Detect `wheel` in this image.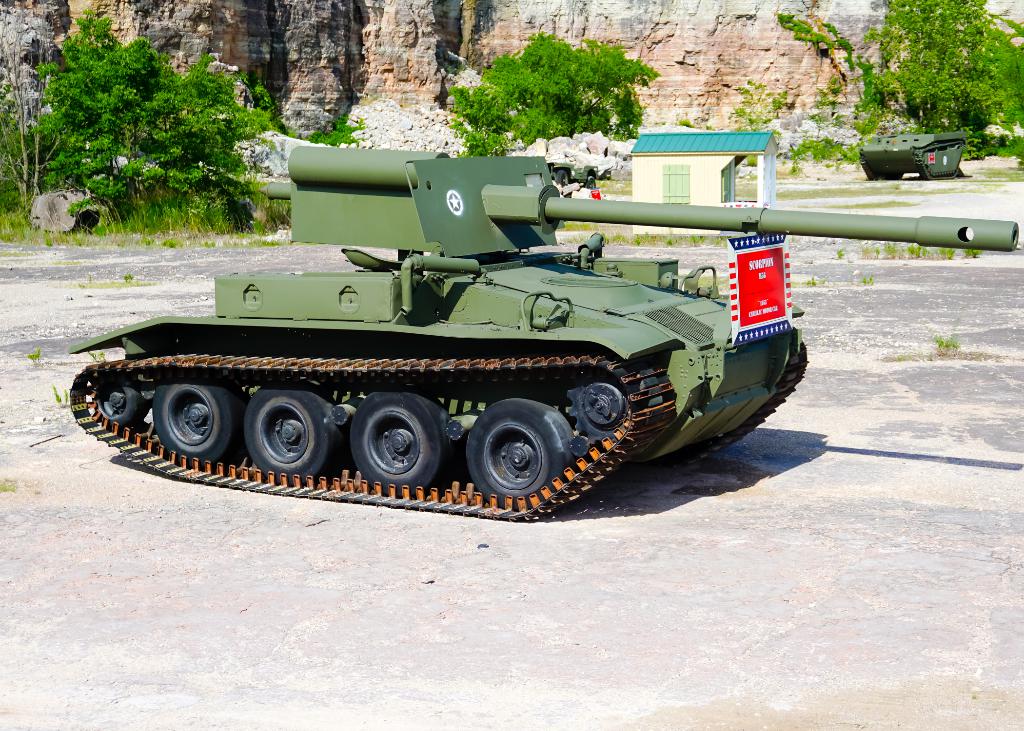
Detection: 145/383/234/470.
